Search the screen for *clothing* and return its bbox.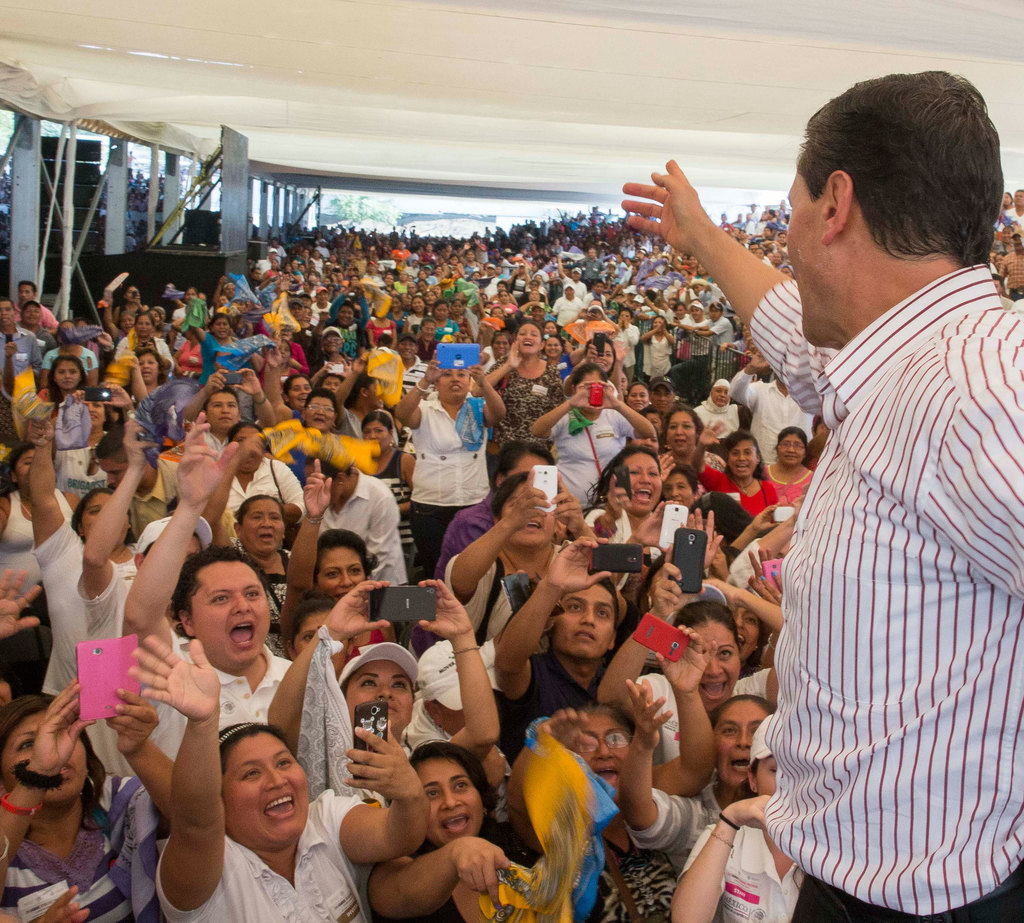
Found: [669,314,714,397].
